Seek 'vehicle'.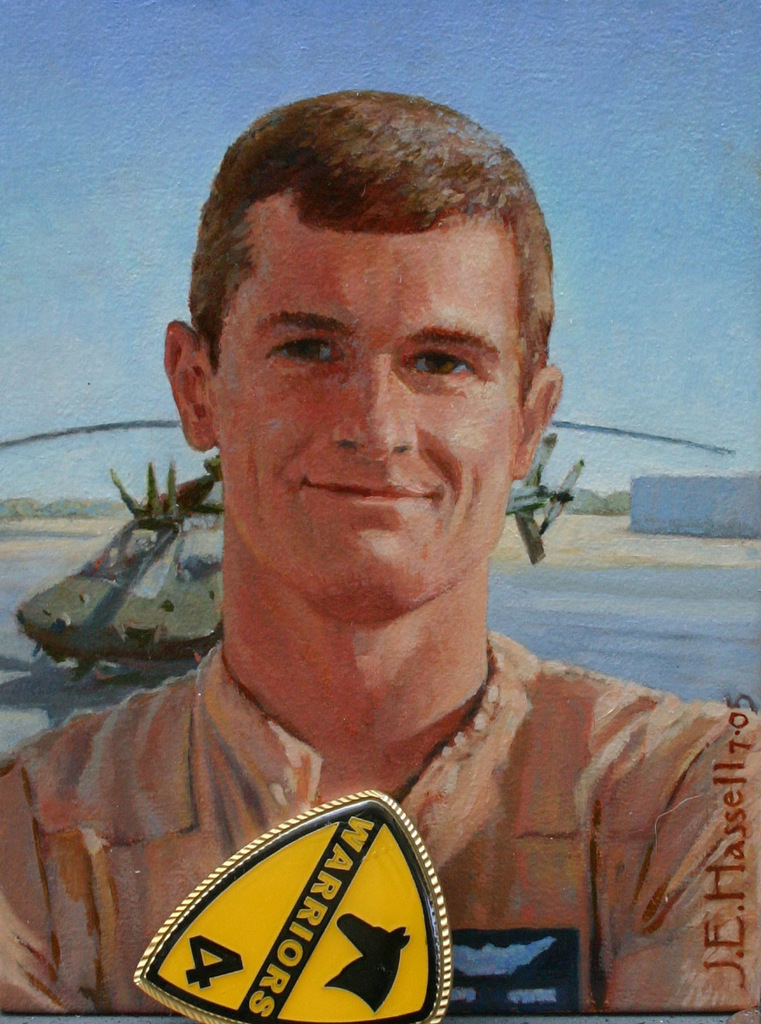
0/416/736/687.
